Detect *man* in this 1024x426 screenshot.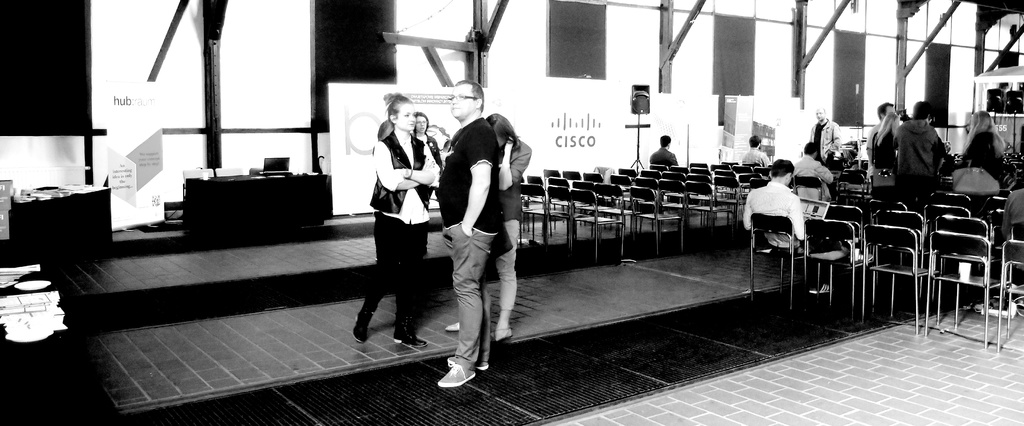
Detection: bbox=(738, 155, 837, 294).
